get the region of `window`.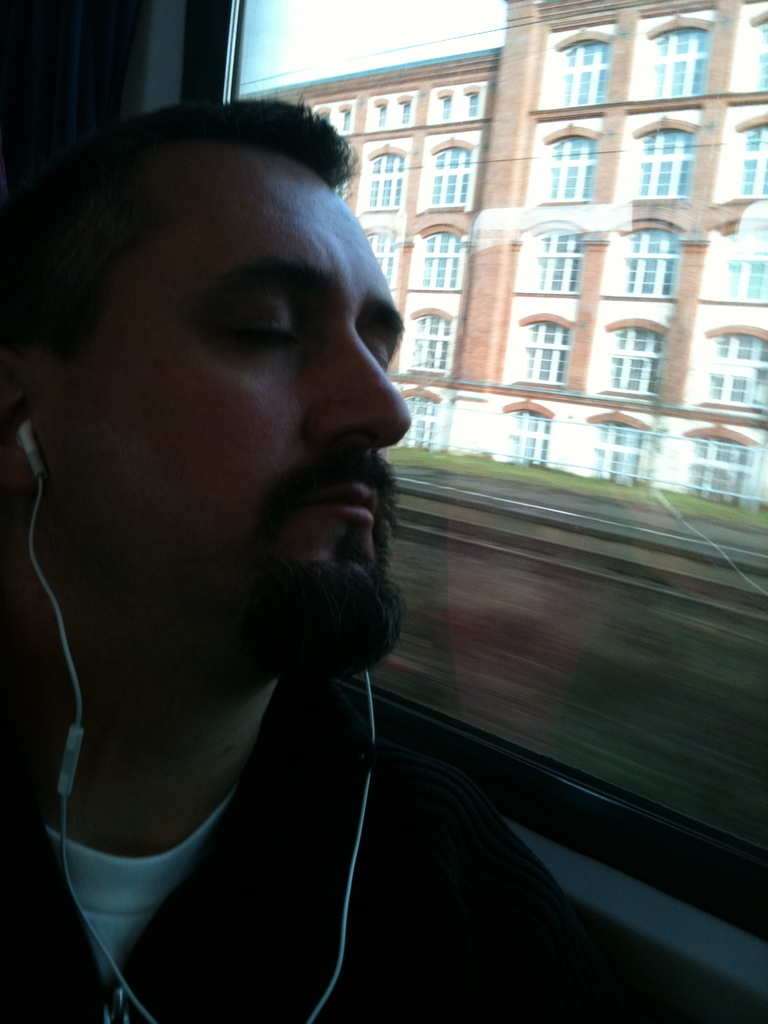
locate(630, 121, 701, 200).
